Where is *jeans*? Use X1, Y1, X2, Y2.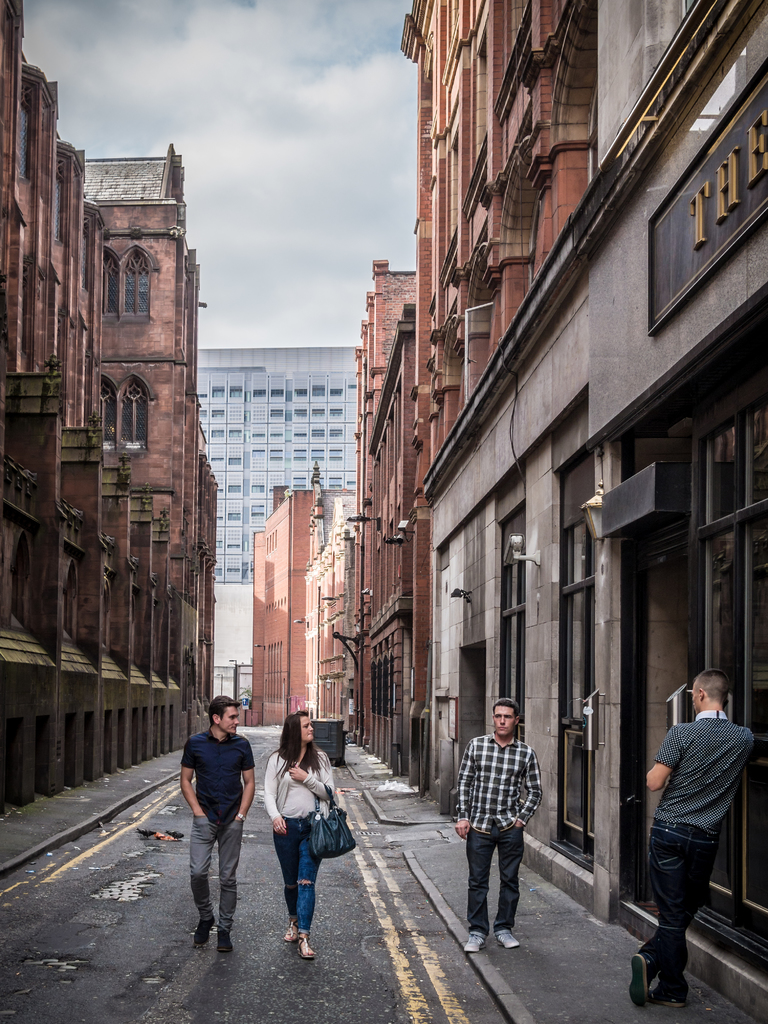
272, 813, 323, 932.
